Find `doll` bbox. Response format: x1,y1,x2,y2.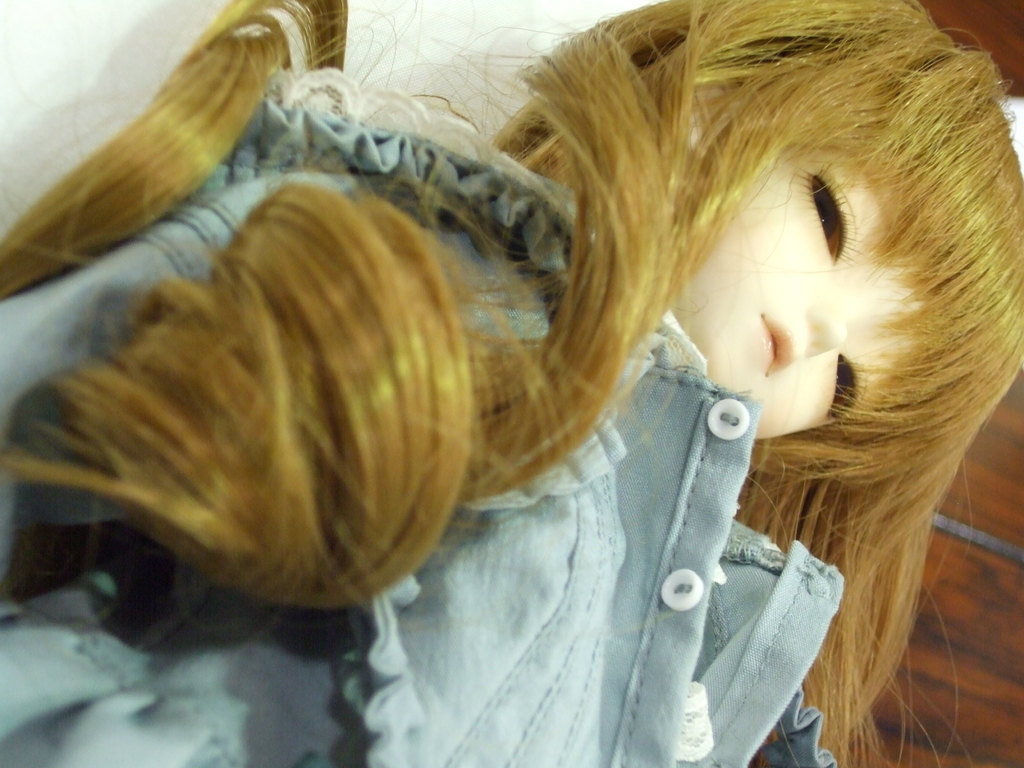
77,18,934,700.
